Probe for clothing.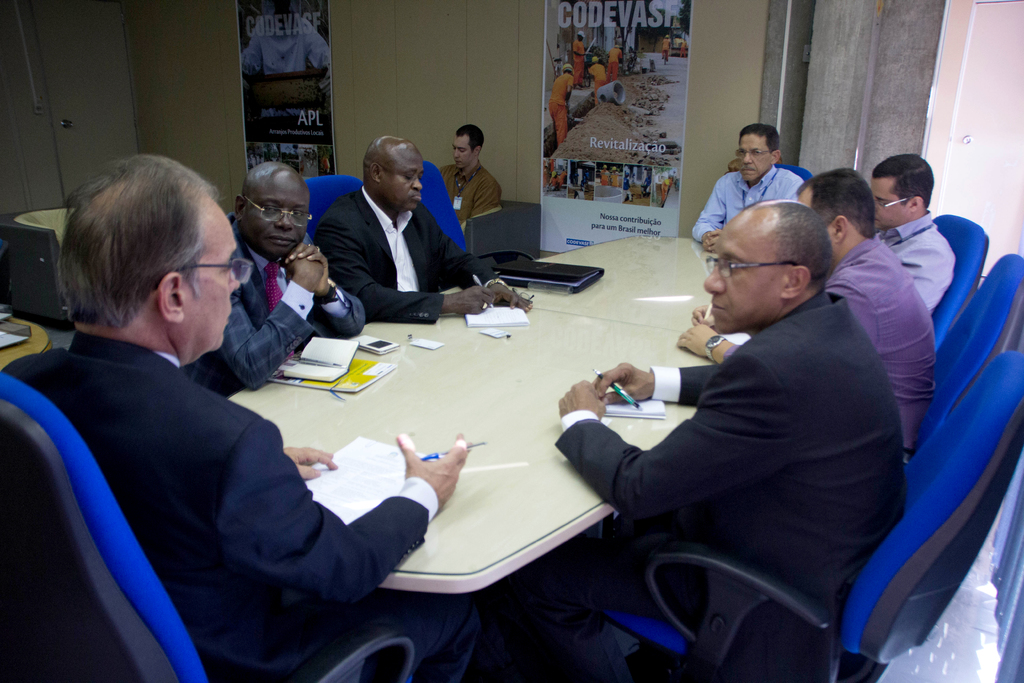
Probe result: 513, 288, 920, 682.
